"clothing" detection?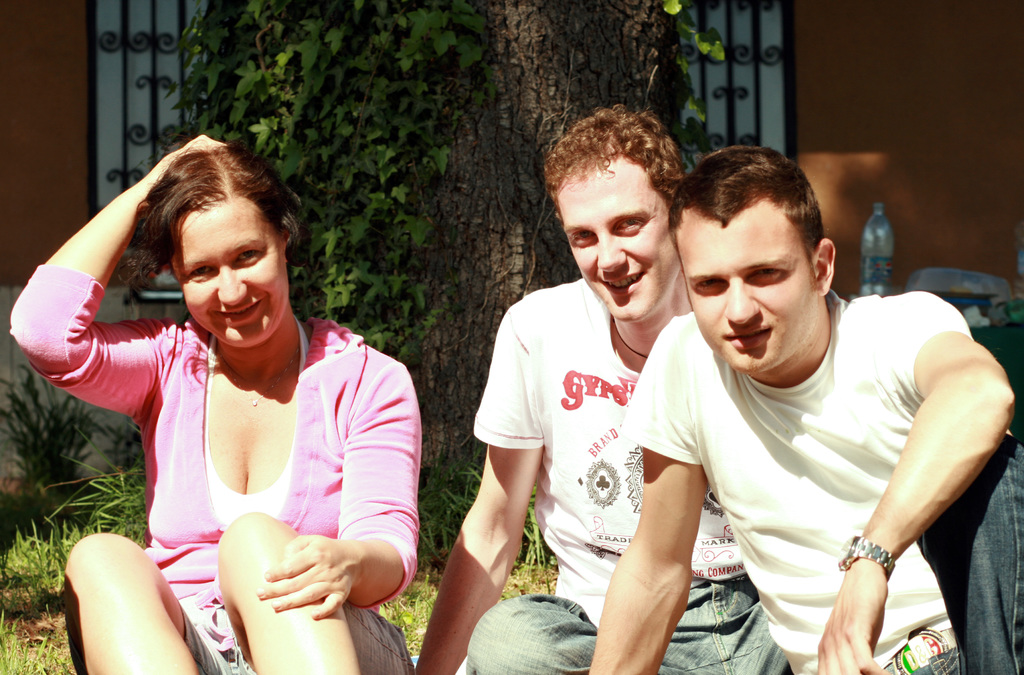
box(662, 272, 998, 646)
